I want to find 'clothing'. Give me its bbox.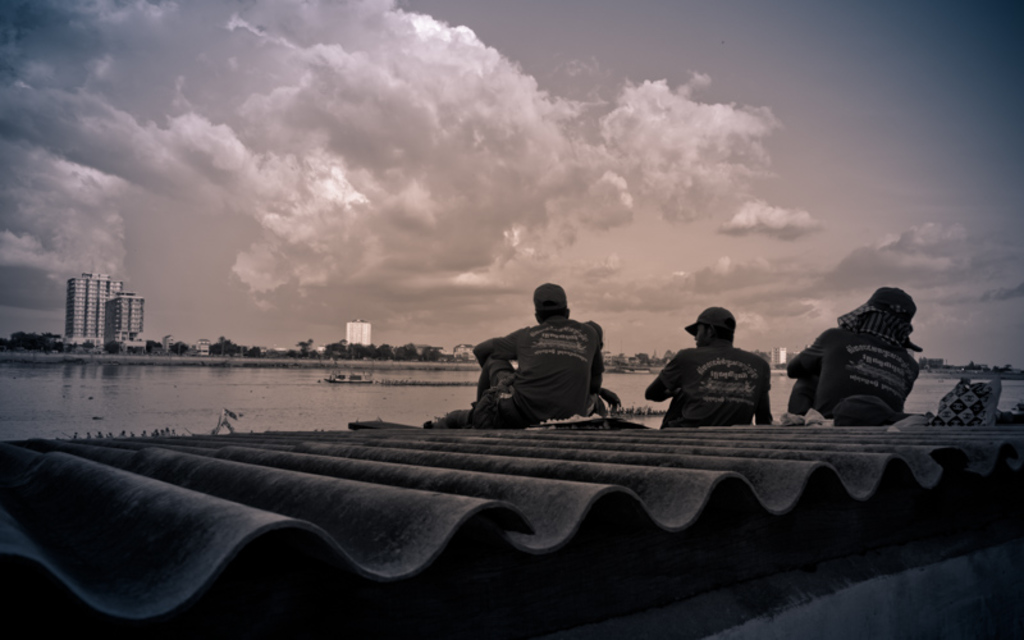
<bbox>662, 347, 788, 436</bbox>.
